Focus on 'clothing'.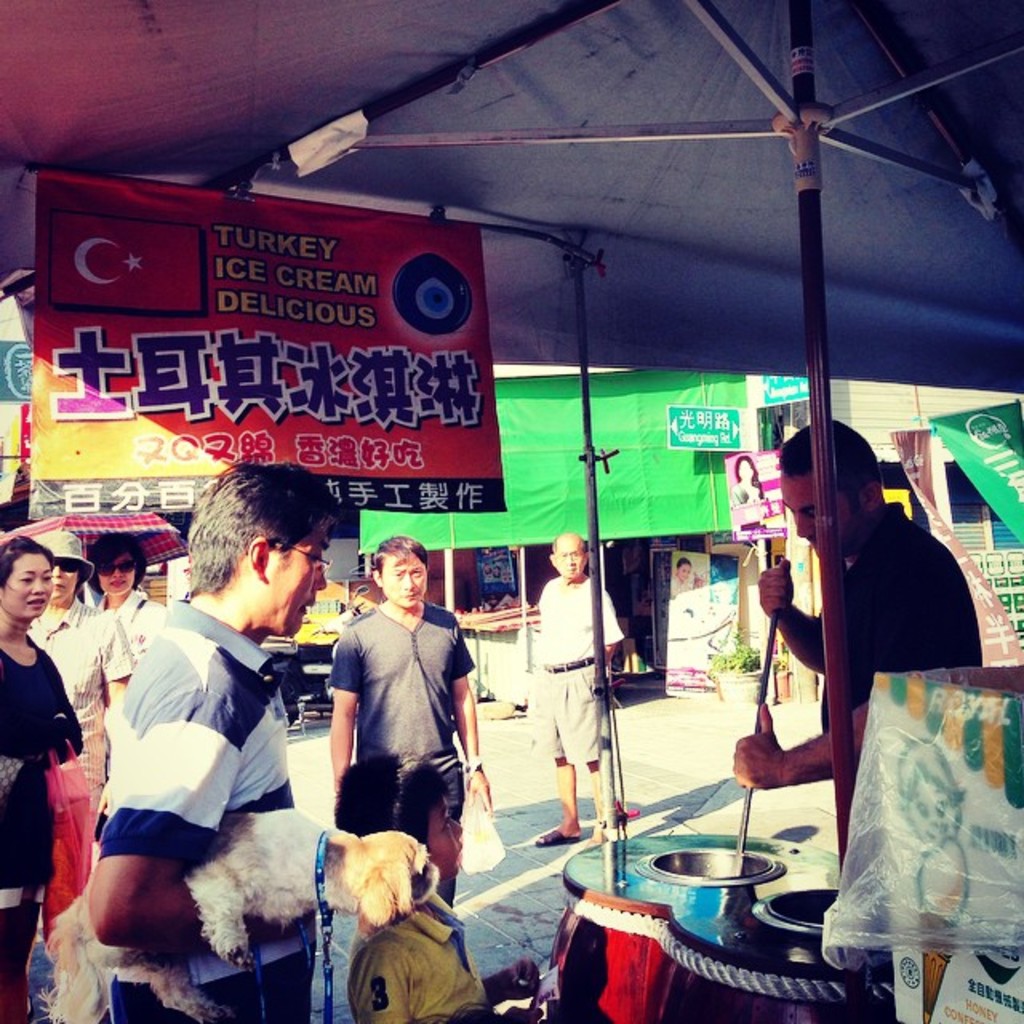
Focused at bbox(22, 584, 128, 829).
